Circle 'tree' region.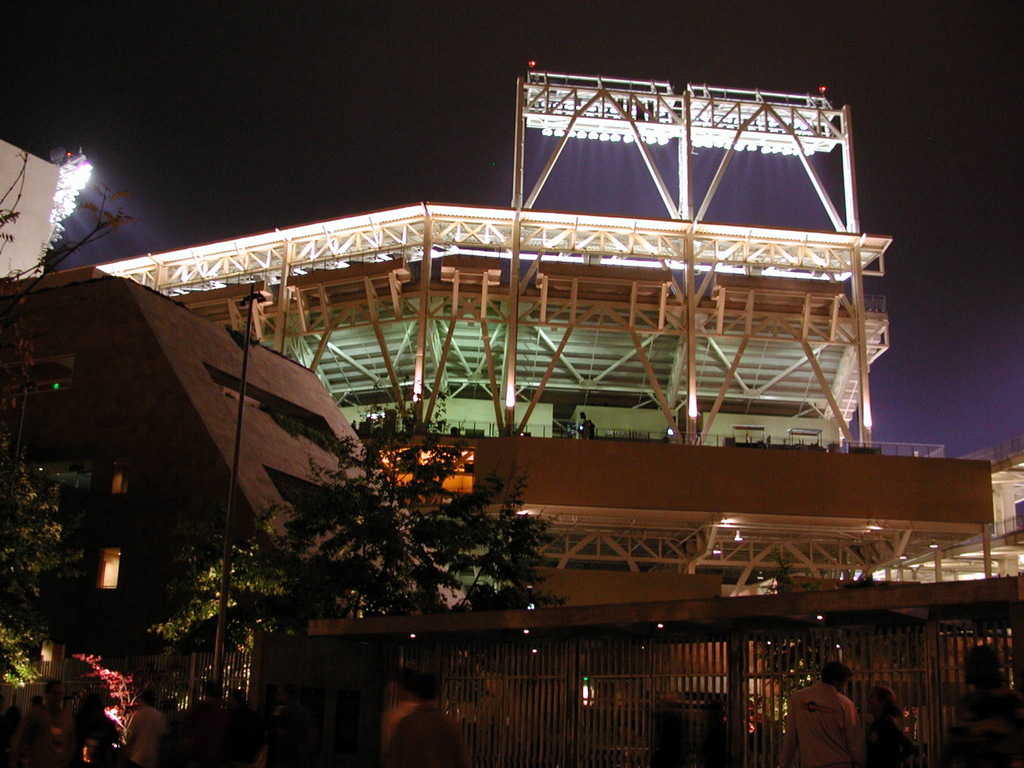
Region: [755,549,830,690].
